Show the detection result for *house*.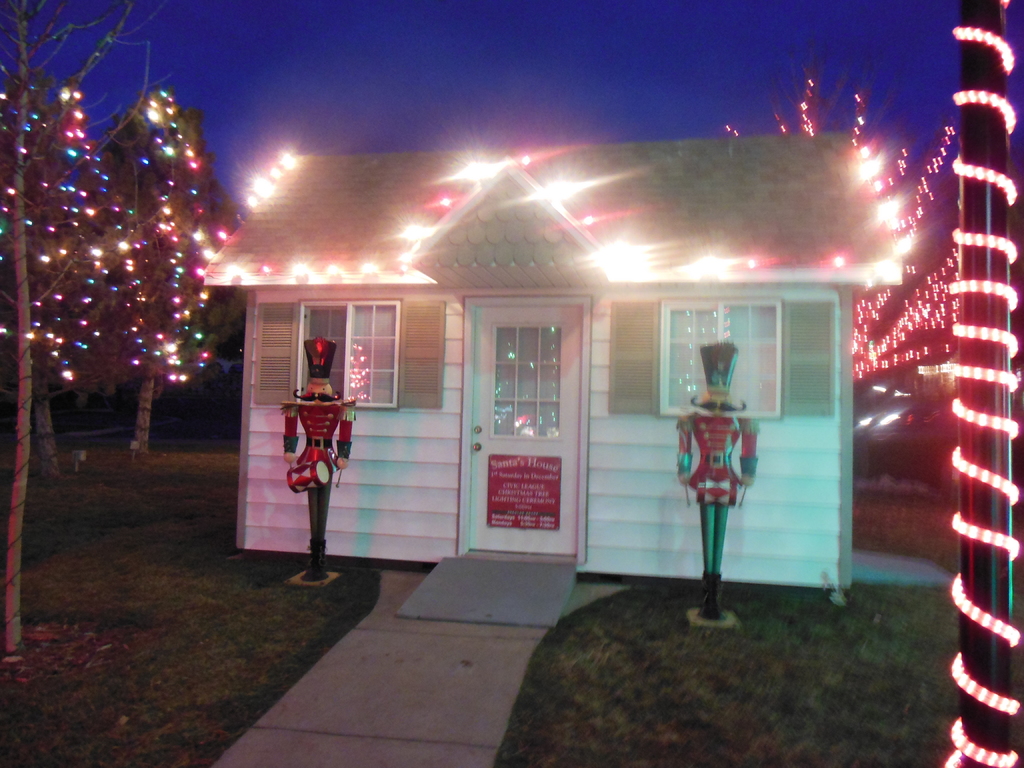
<box>200,124,903,605</box>.
